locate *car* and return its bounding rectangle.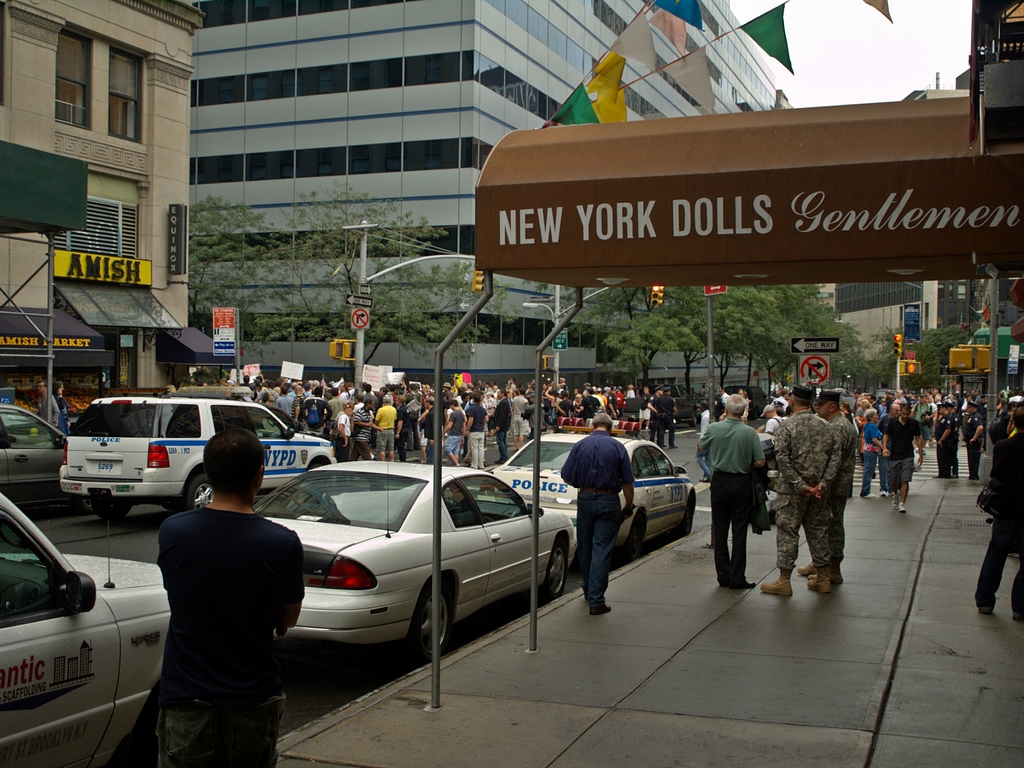
x1=726, y1=386, x2=769, y2=420.
